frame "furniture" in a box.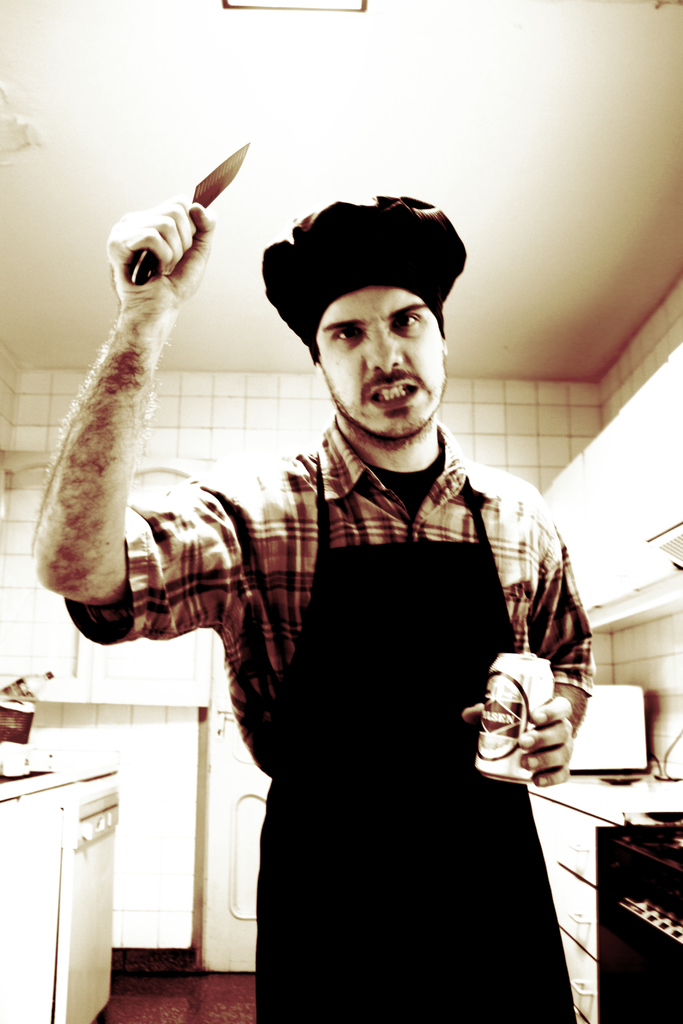
l=537, t=340, r=682, b=615.
